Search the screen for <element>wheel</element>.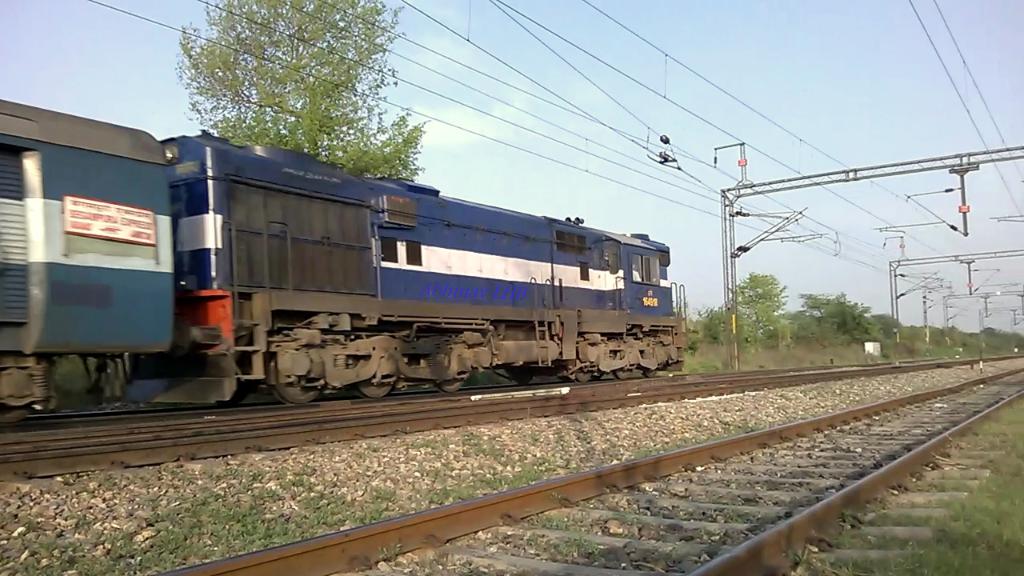
Found at {"x1": 438, "y1": 378, "x2": 462, "y2": 392}.
